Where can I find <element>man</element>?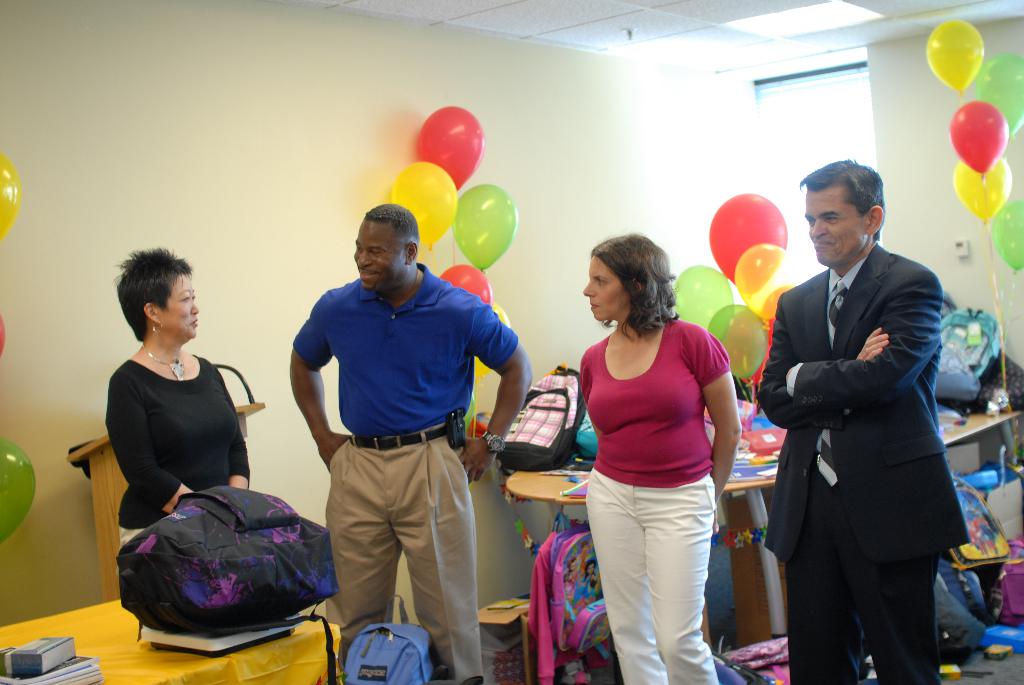
You can find it at locate(757, 151, 984, 681).
